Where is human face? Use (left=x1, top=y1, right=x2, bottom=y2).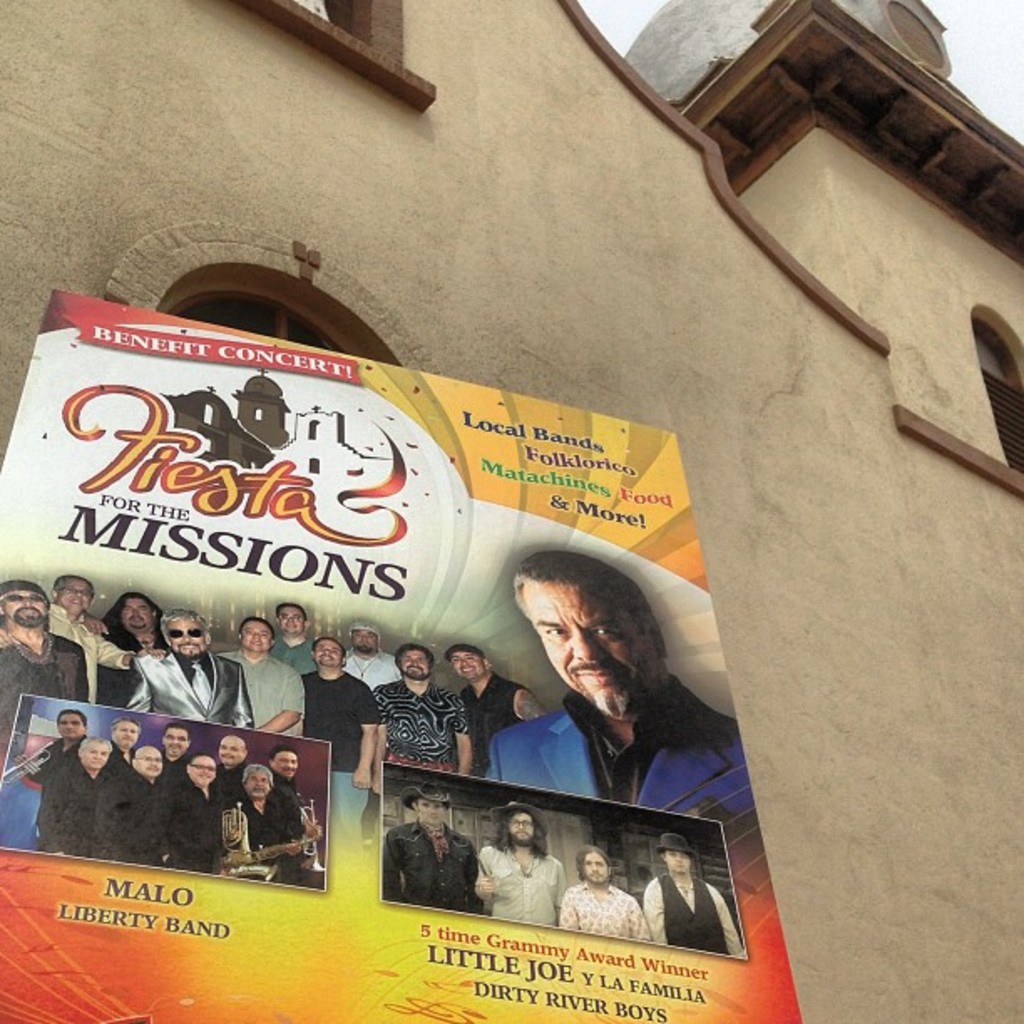
(left=582, top=853, right=611, bottom=882).
